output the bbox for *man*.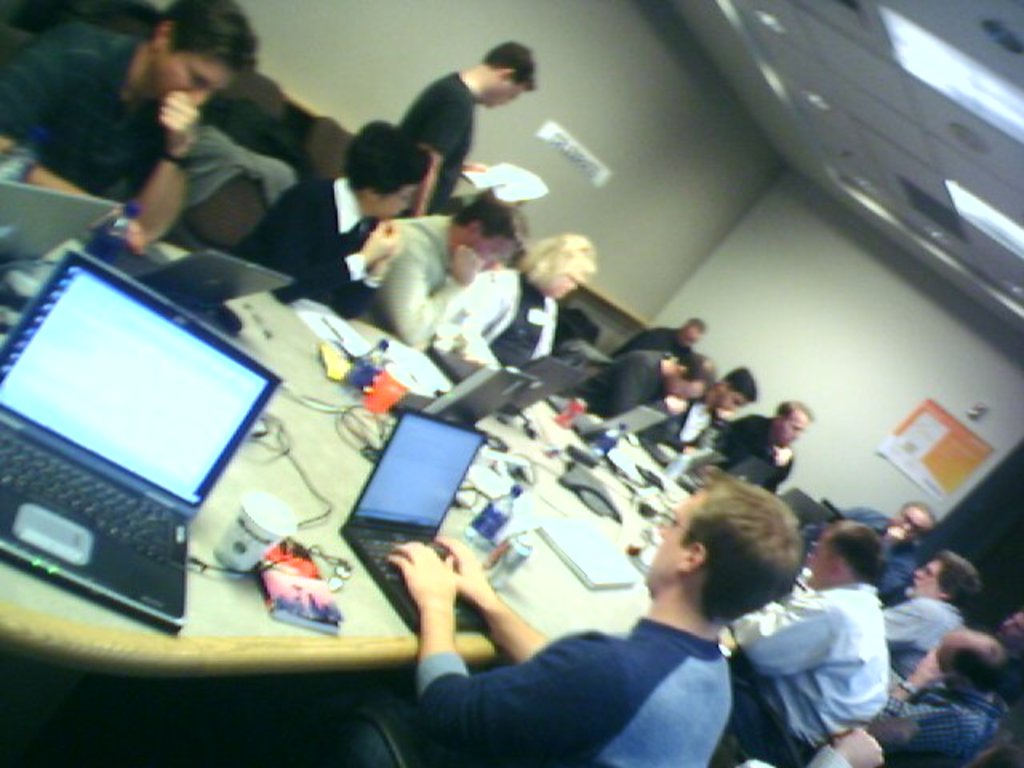
left=870, top=637, right=1005, bottom=763.
